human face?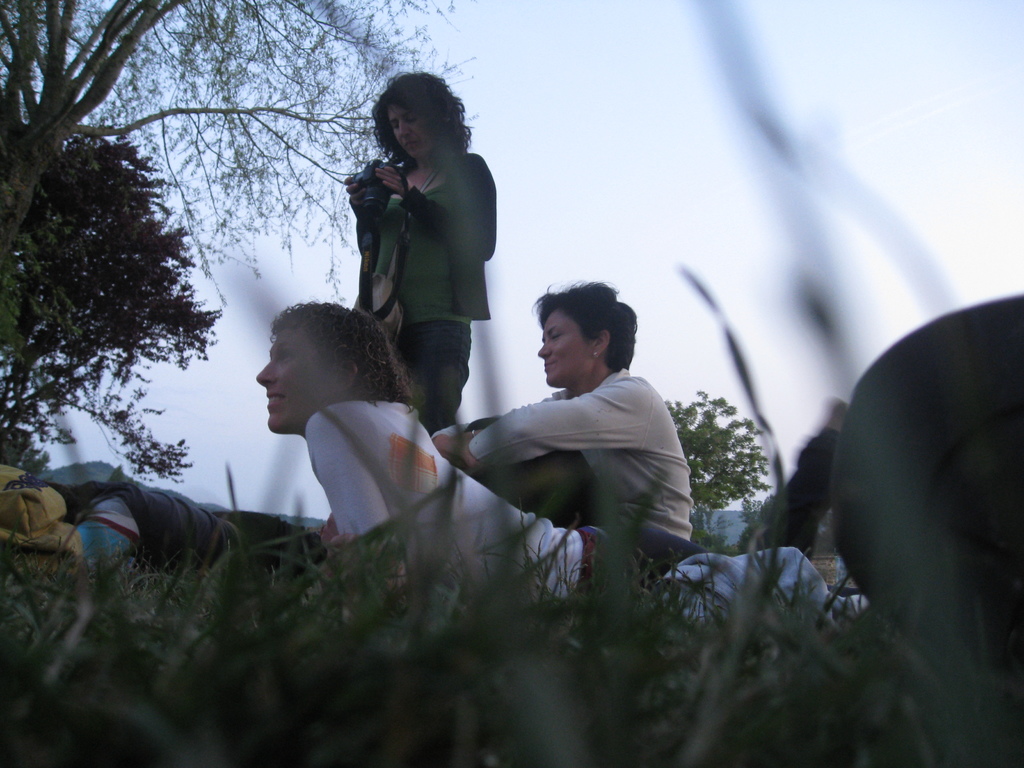
bbox=(252, 323, 339, 431)
